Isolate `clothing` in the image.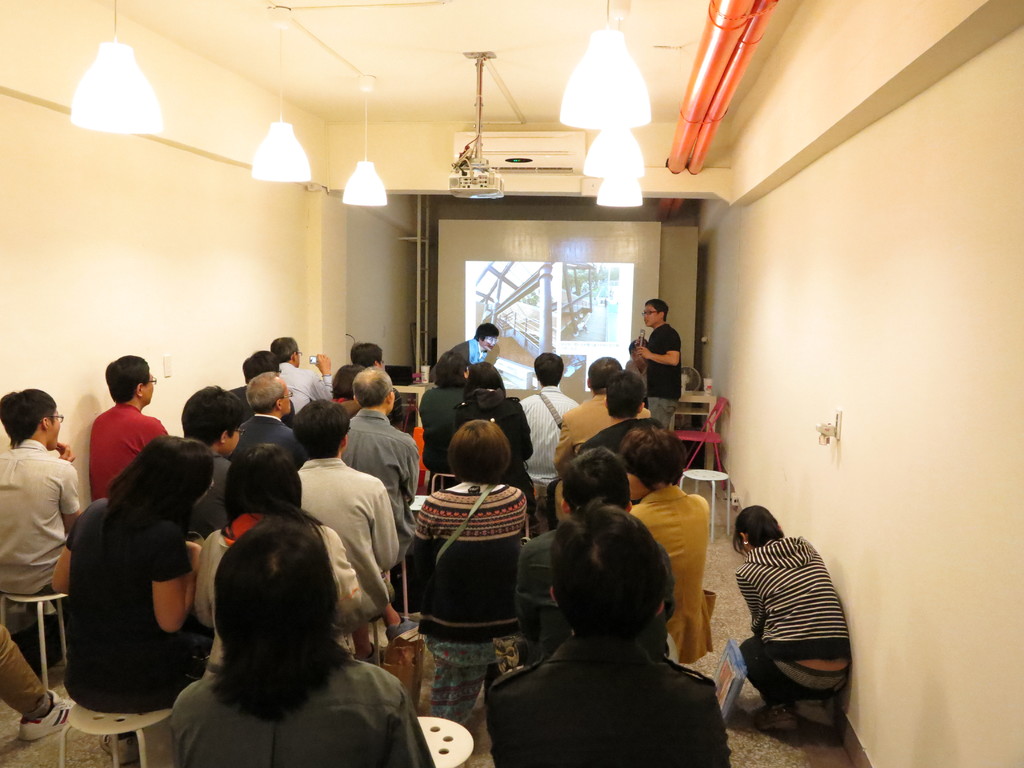
Isolated region: (737,537,851,702).
